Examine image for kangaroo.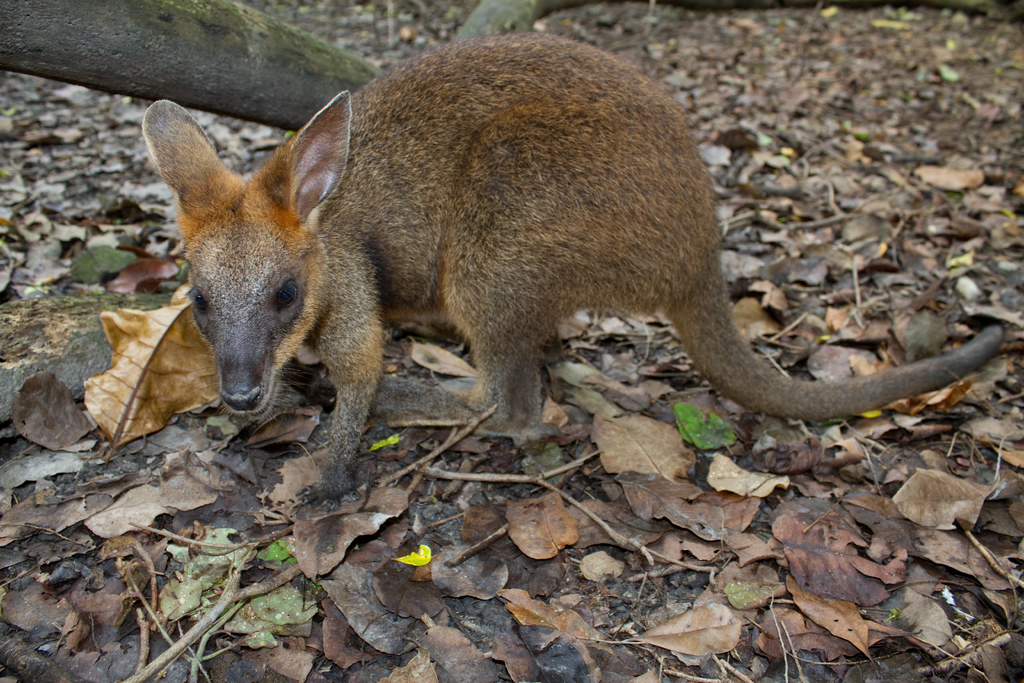
Examination result: (x1=142, y1=33, x2=1002, y2=509).
